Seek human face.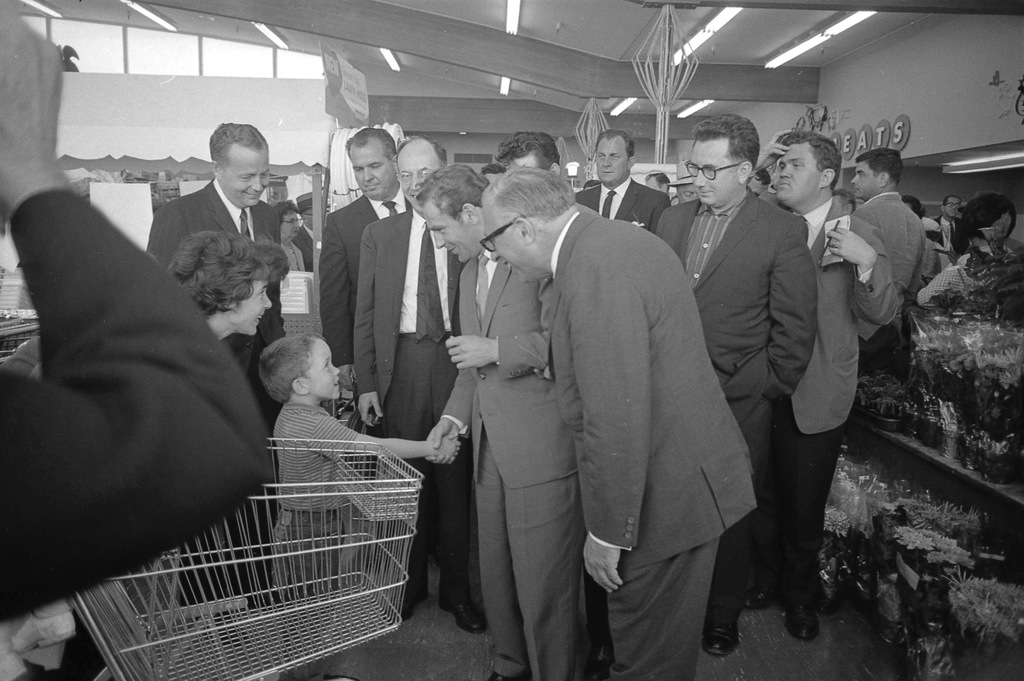
597/141/628/187.
